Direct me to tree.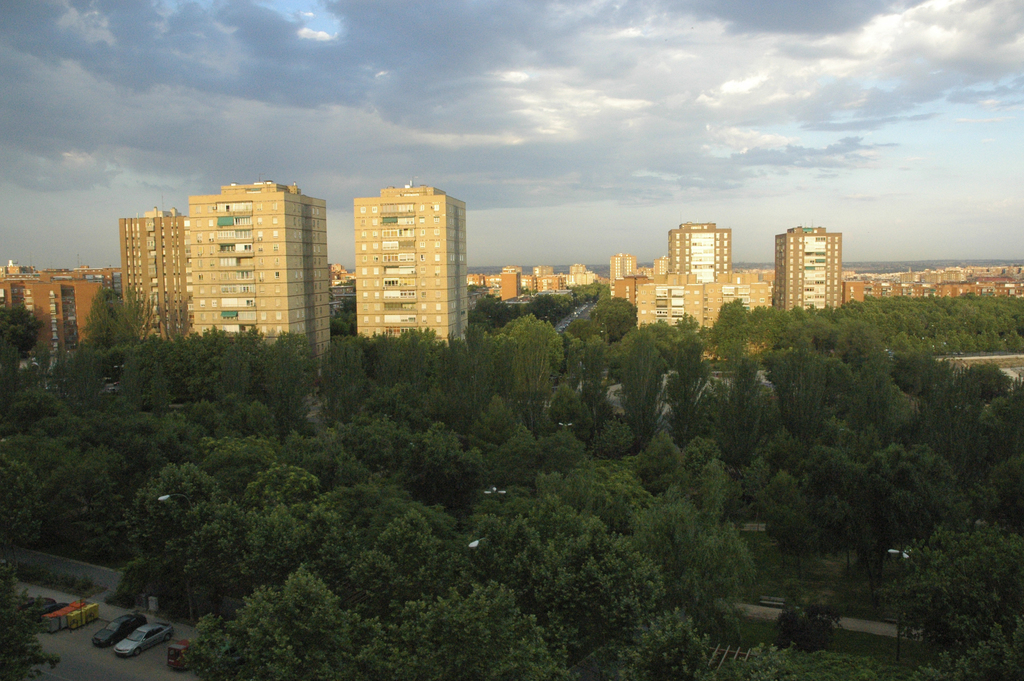
Direction: box=[0, 547, 64, 680].
